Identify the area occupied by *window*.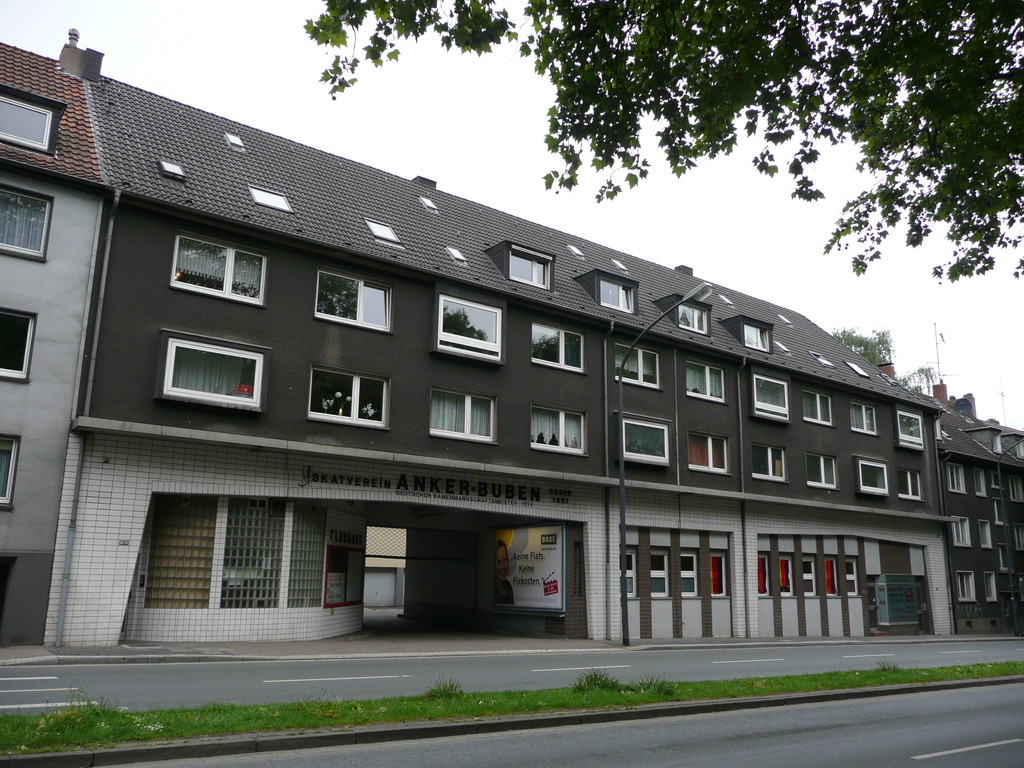
Area: bbox=(957, 573, 973, 598).
